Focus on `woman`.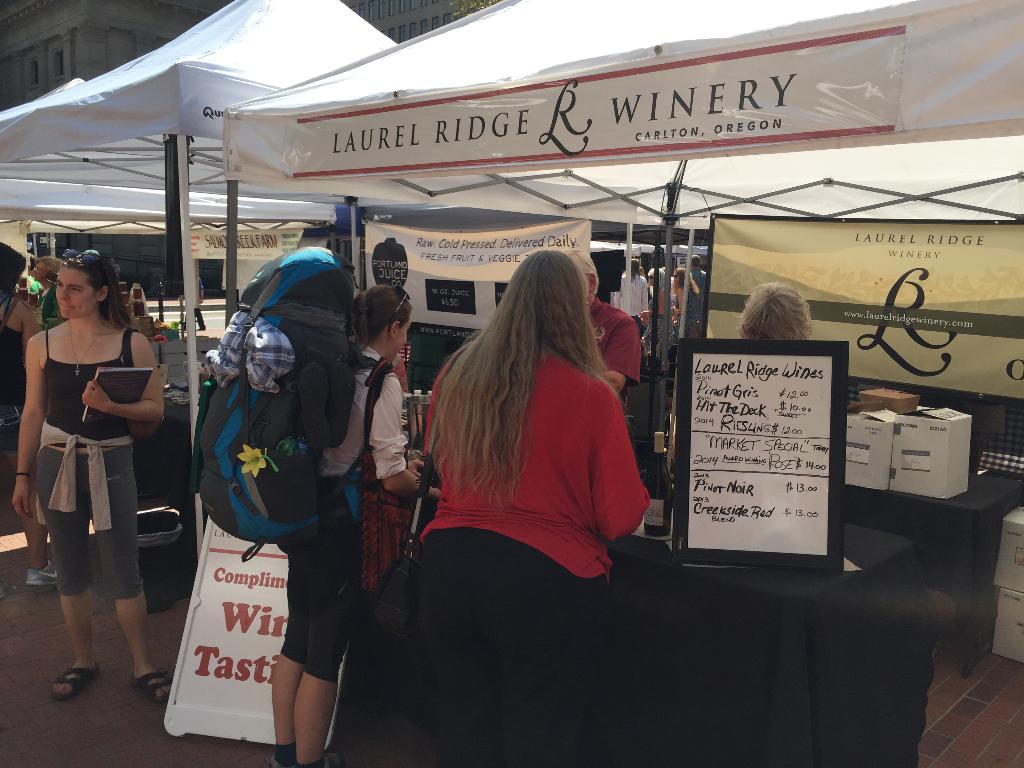
Focused at box=[258, 276, 436, 767].
